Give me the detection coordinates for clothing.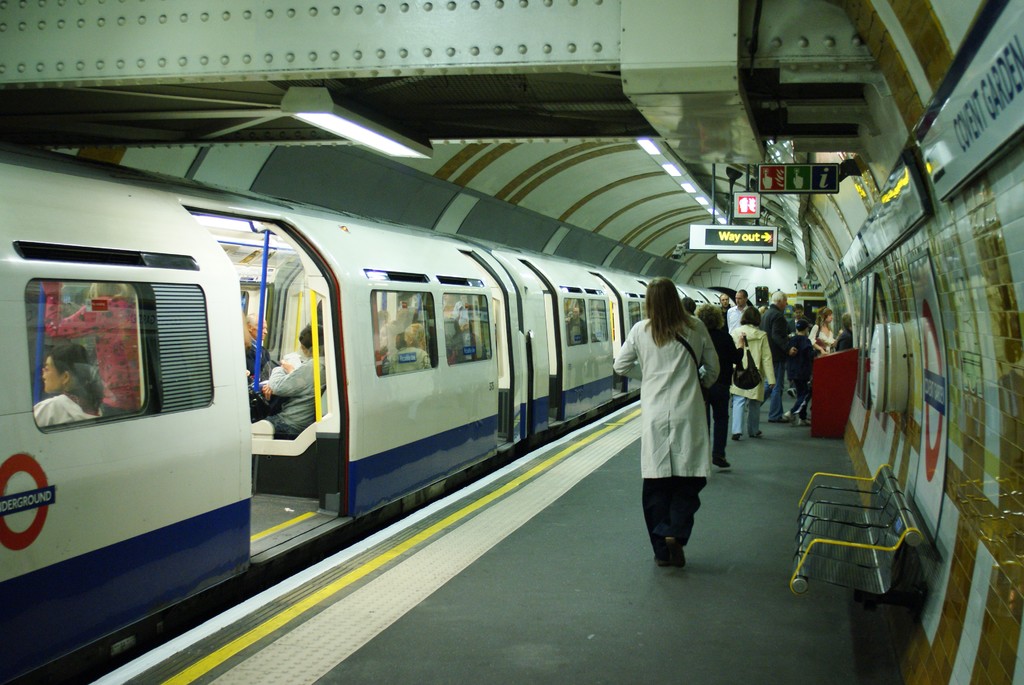
<box>701,332,746,455</box>.
